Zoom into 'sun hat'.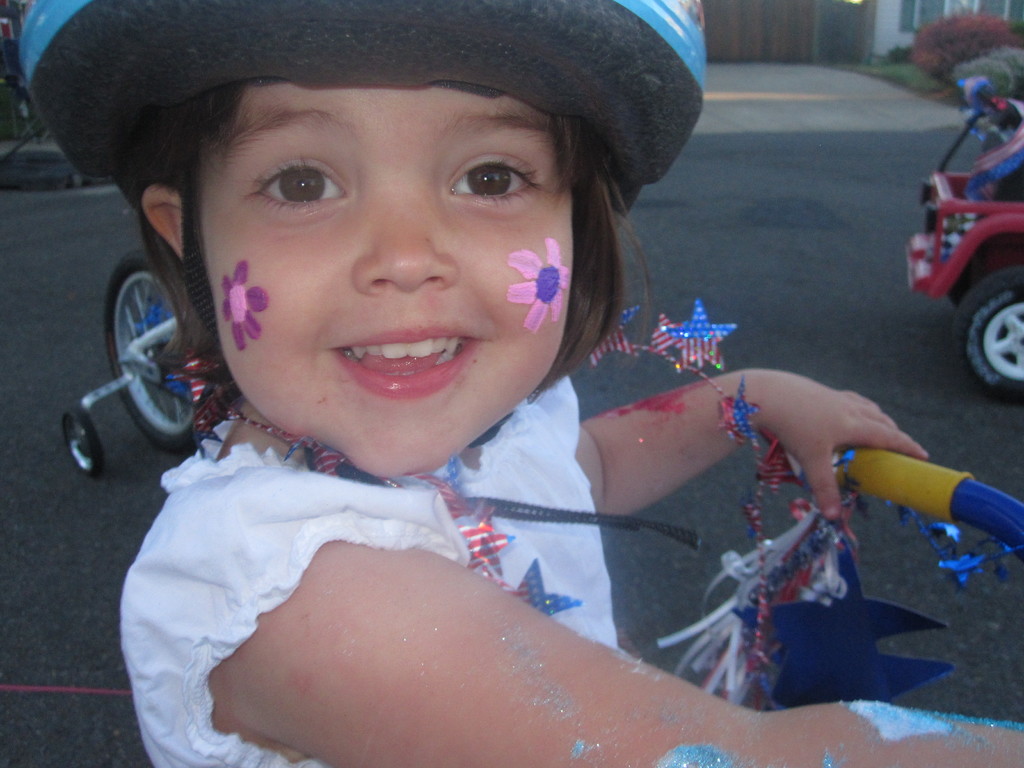
Zoom target: x1=0 y1=0 x2=714 y2=549.
